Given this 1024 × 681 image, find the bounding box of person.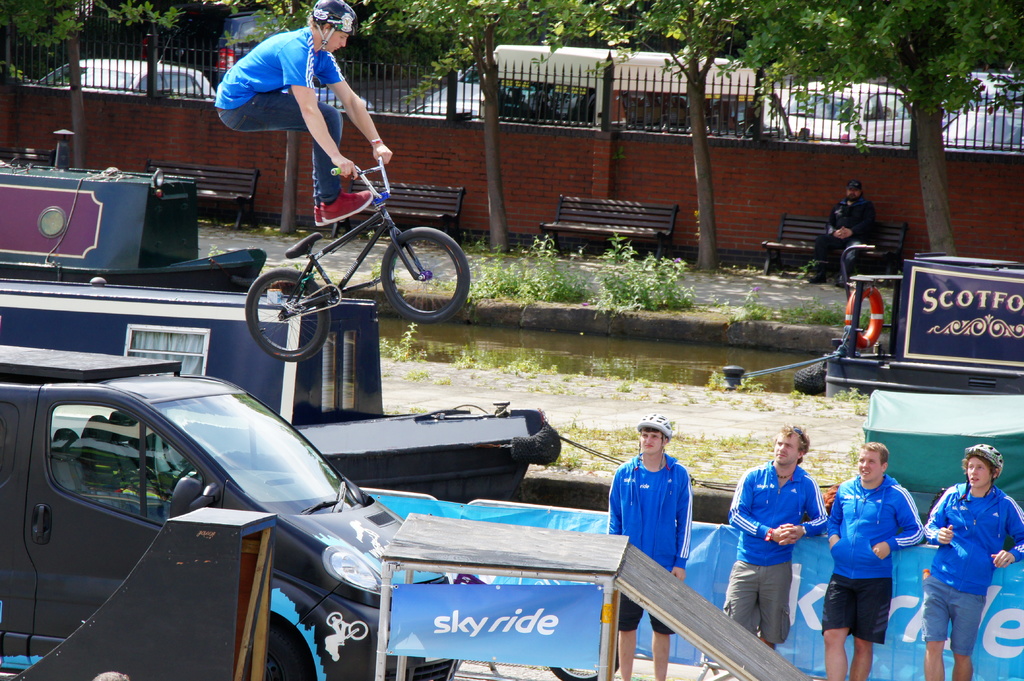
detection(210, 0, 399, 225).
